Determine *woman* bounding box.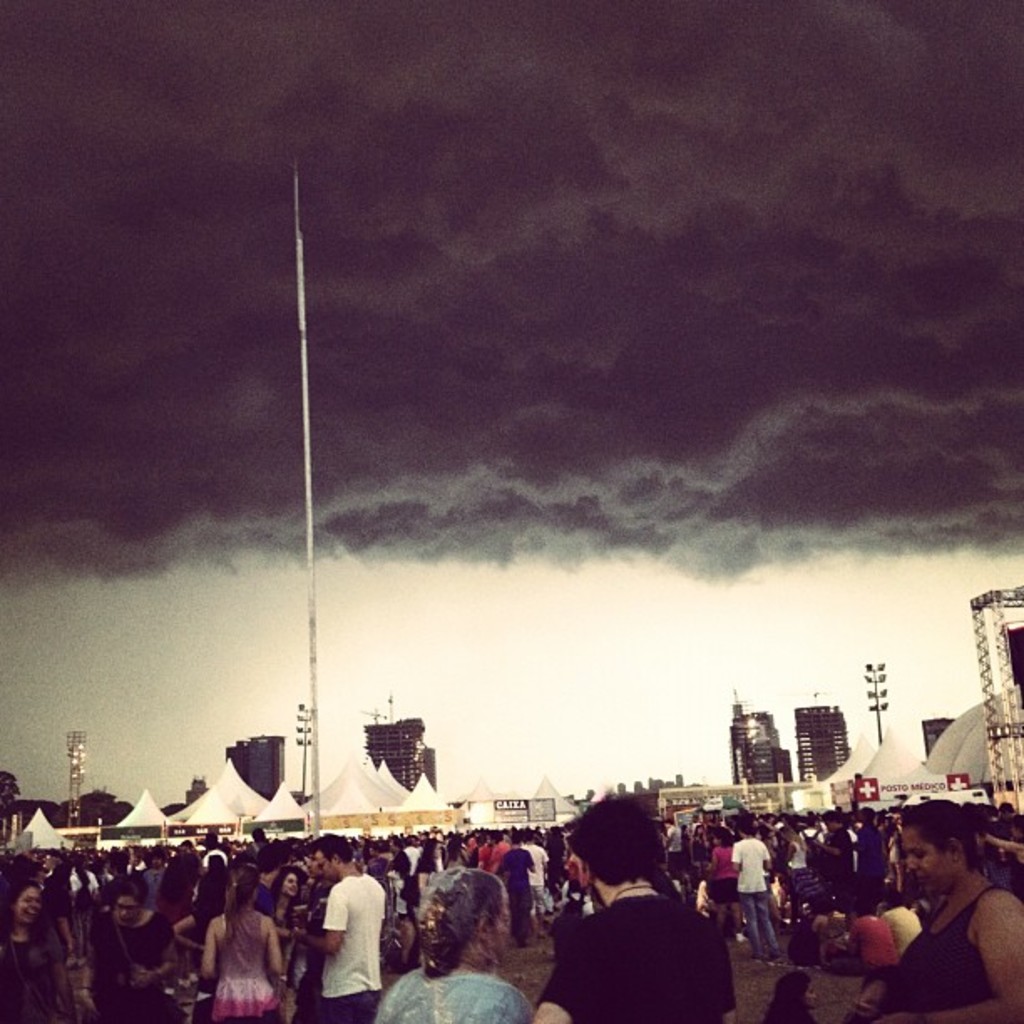
Determined: bbox=(199, 868, 283, 1022).
